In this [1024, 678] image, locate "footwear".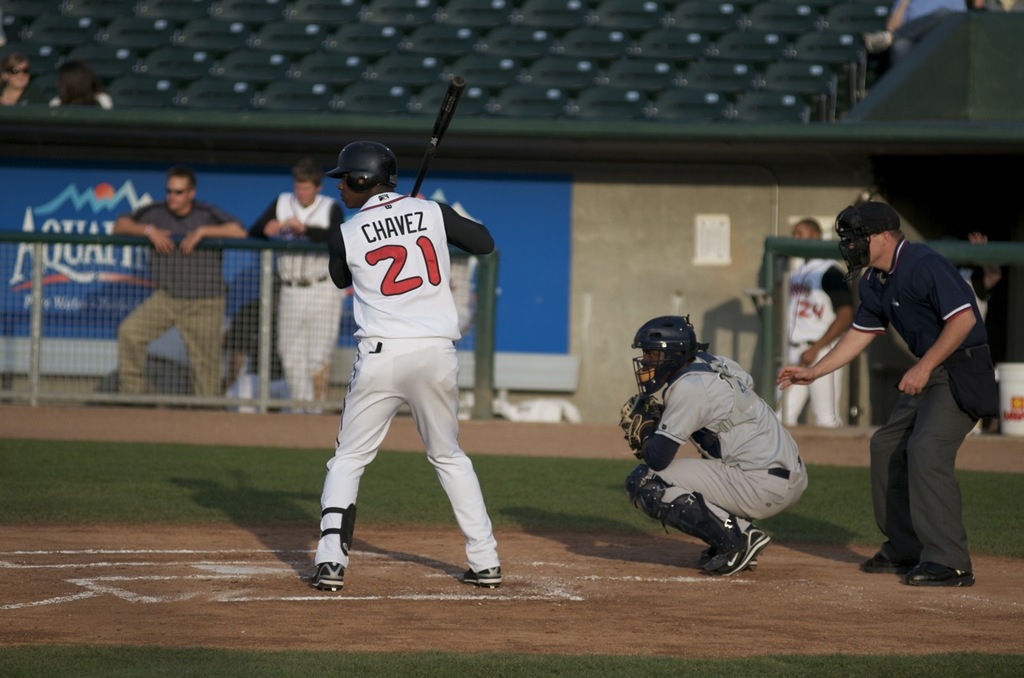
Bounding box: 909, 564, 972, 593.
